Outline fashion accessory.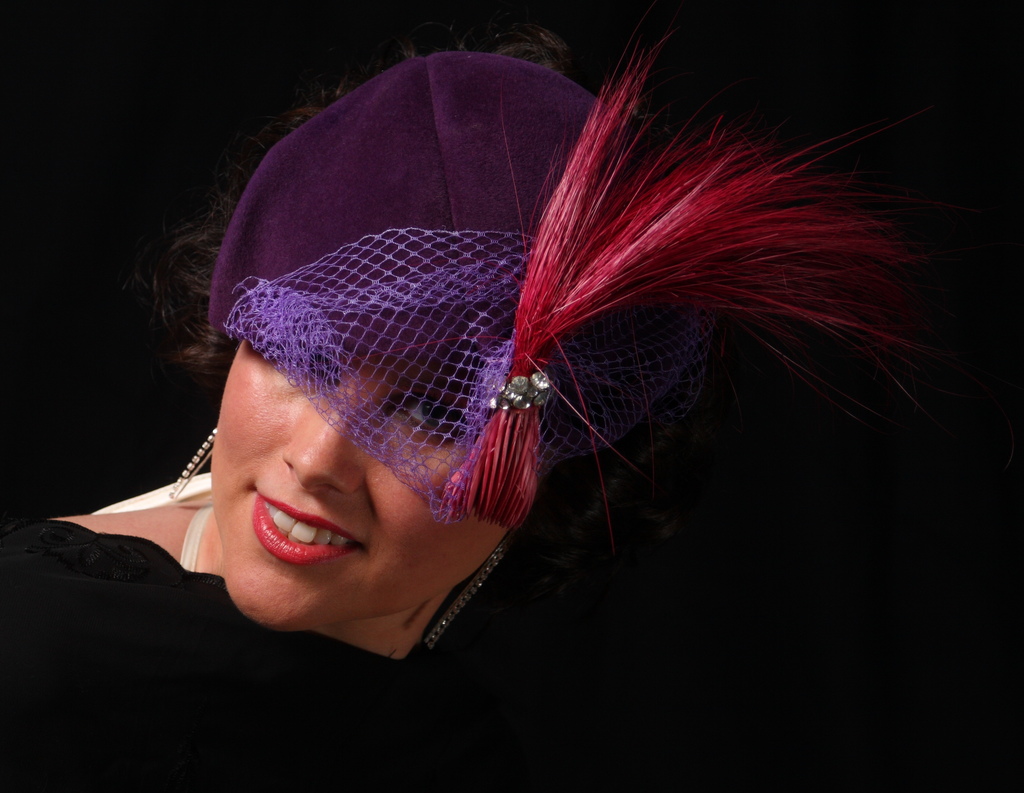
Outline: 209/2/961/559.
